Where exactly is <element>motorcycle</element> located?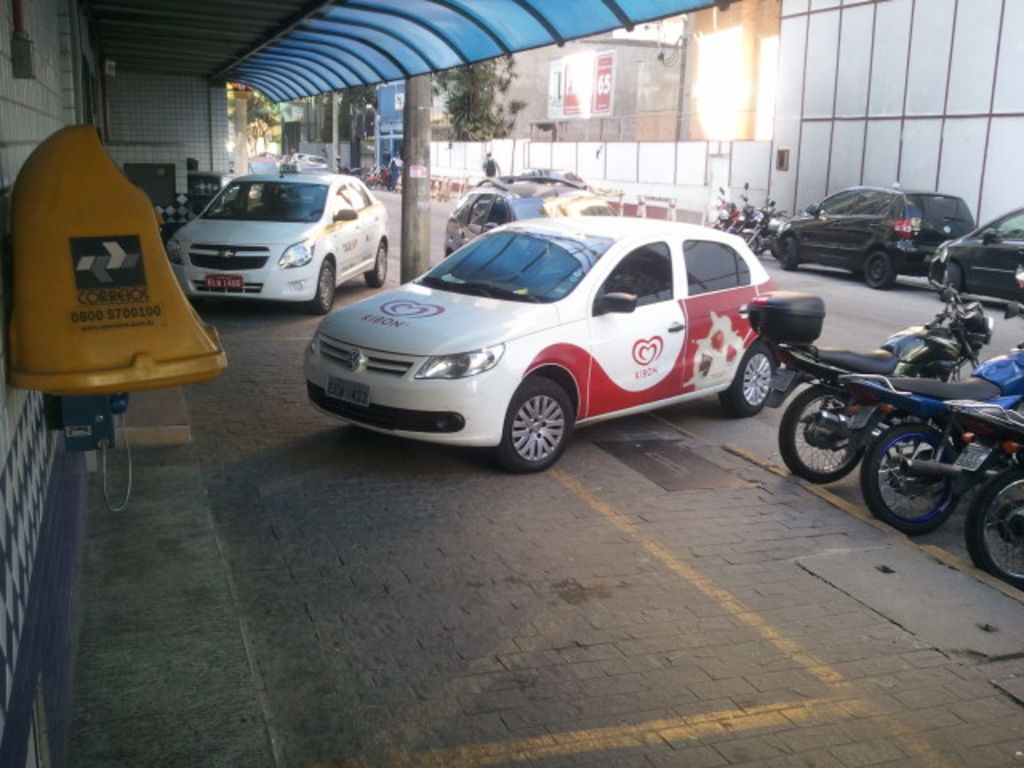
Its bounding box is x1=941, y1=402, x2=1022, y2=592.
